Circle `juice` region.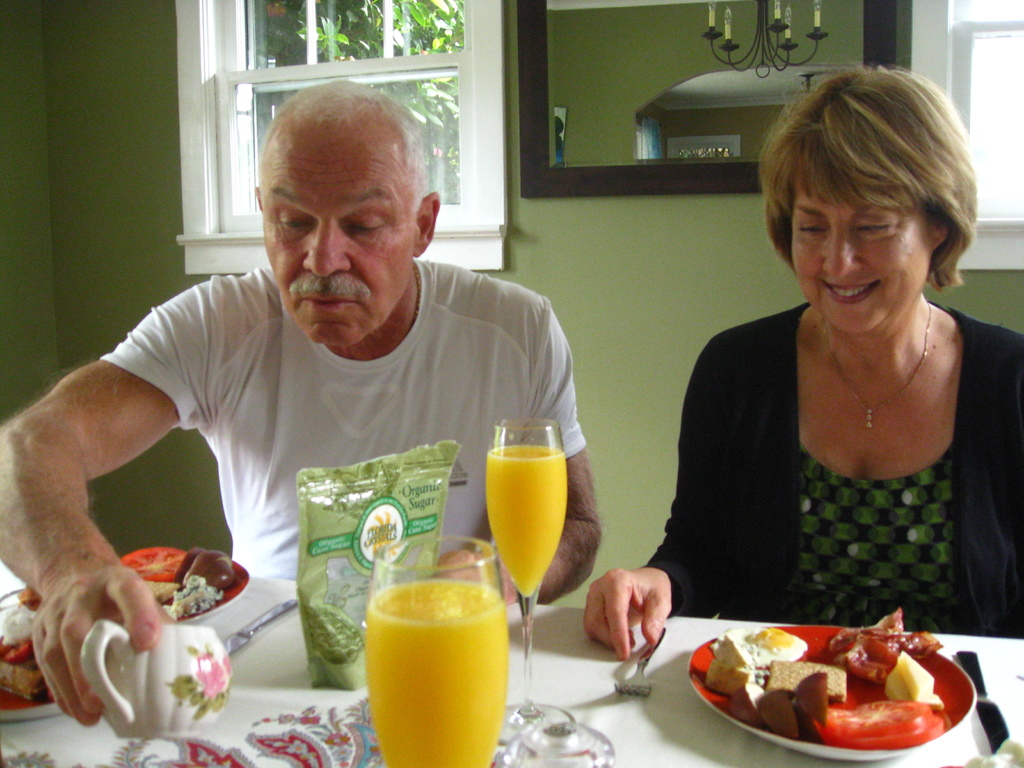
Region: <bbox>366, 579, 505, 767</bbox>.
